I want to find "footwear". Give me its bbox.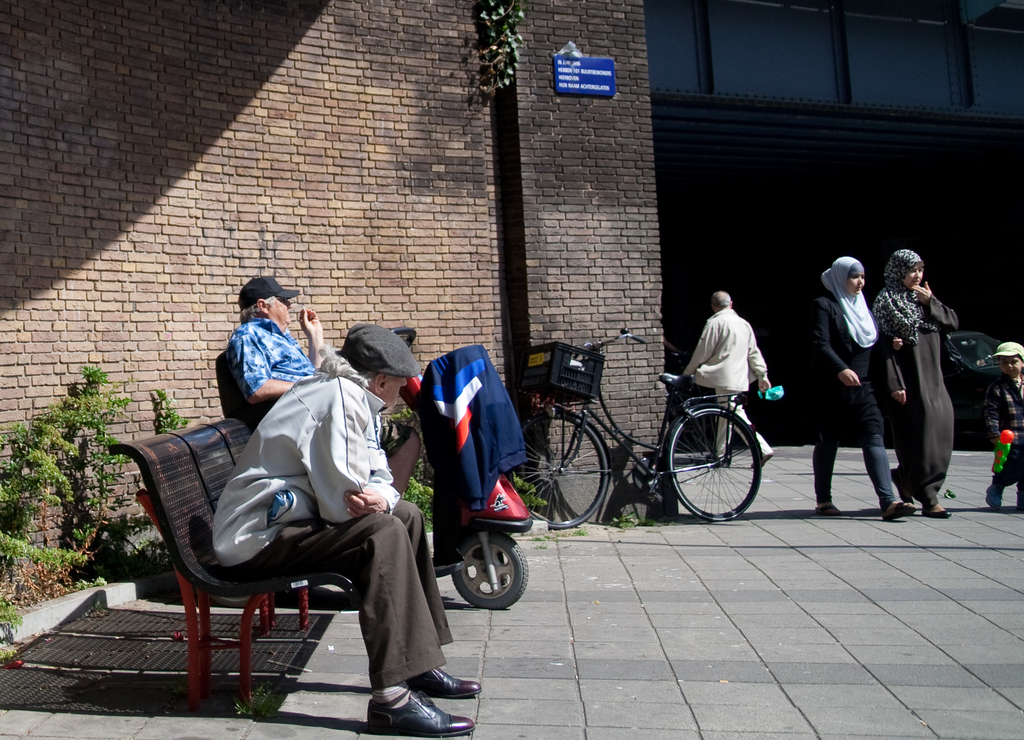
[left=812, top=507, right=846, bottom=517].
